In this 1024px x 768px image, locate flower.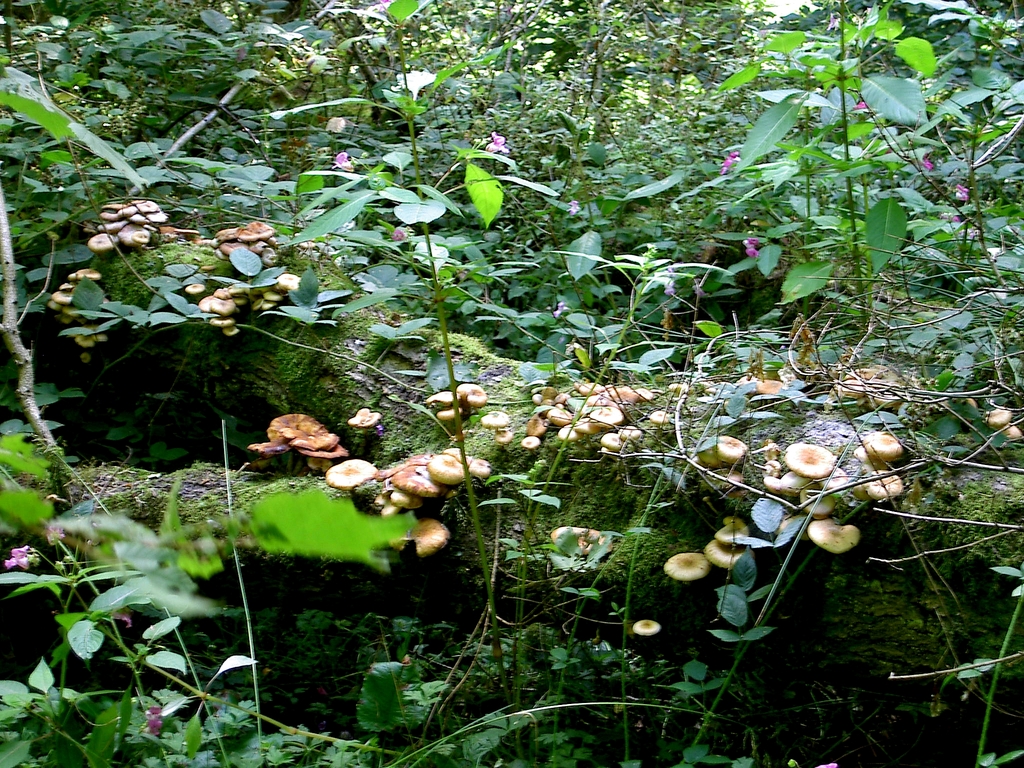
Bounding box: 666/286/675/296.
